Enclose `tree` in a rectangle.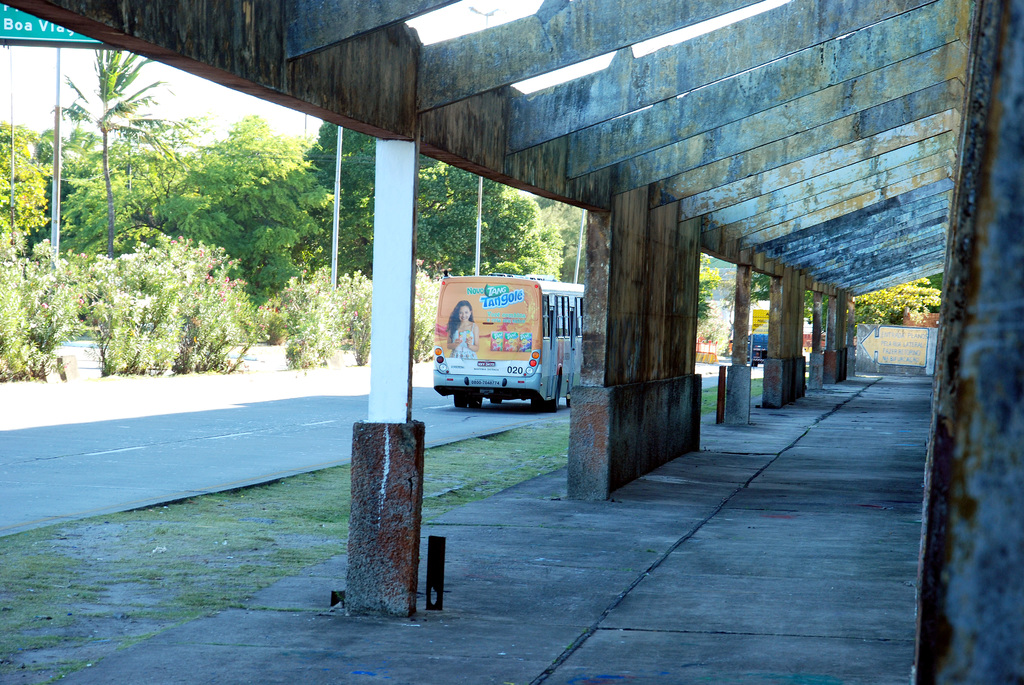
851,272,945,327.
